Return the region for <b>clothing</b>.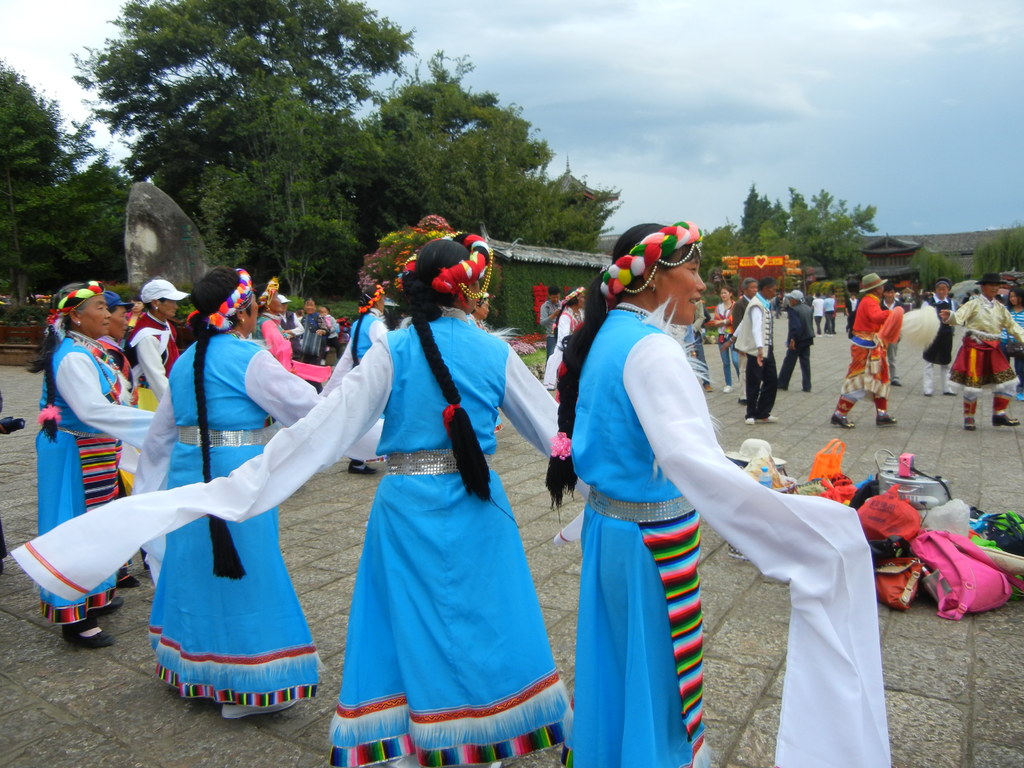
Rect(738, 292, 771, 416).
